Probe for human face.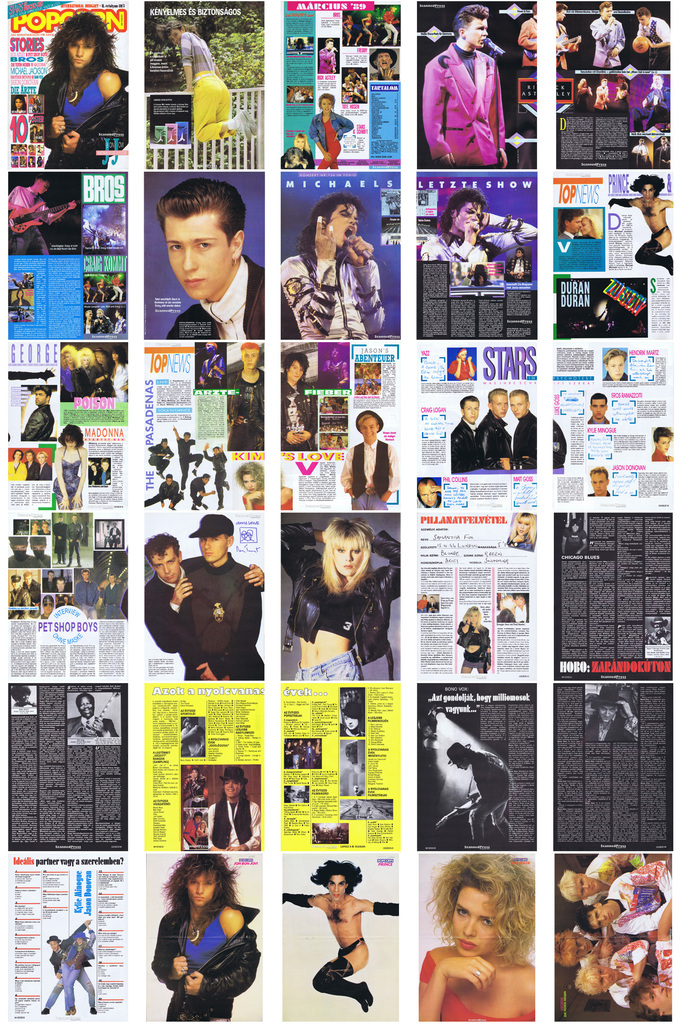
Probe result: (left=201, top=538, right=227, bottom=563).
